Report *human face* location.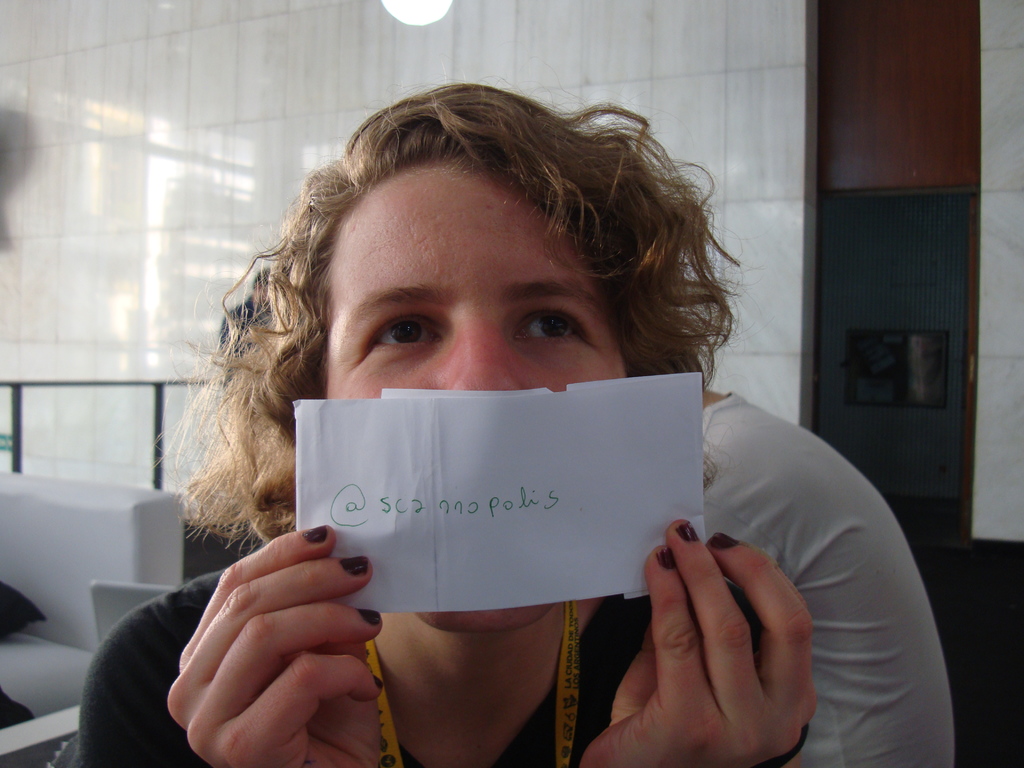
Report: pyautogui.locateOnScreen(323, 159, 627, 627).
